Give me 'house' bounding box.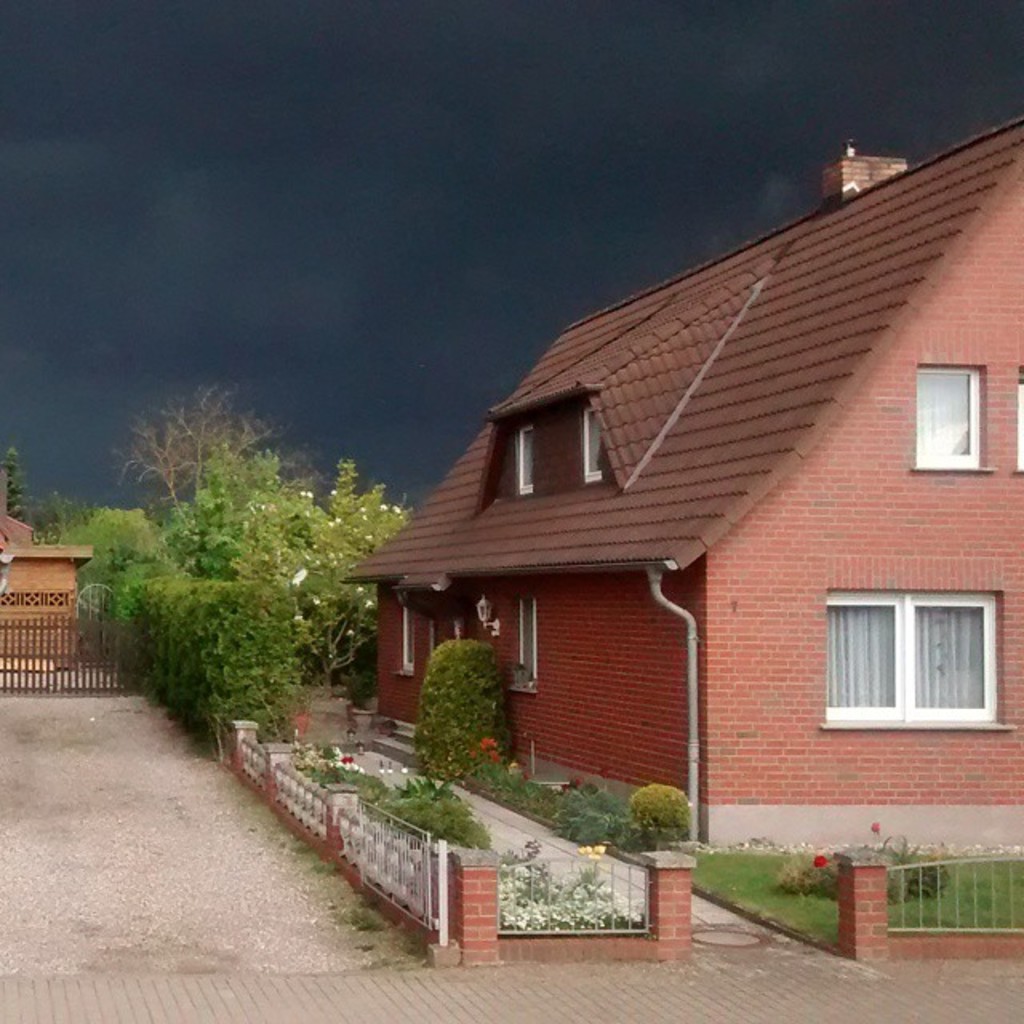
333,112,1022,853.
